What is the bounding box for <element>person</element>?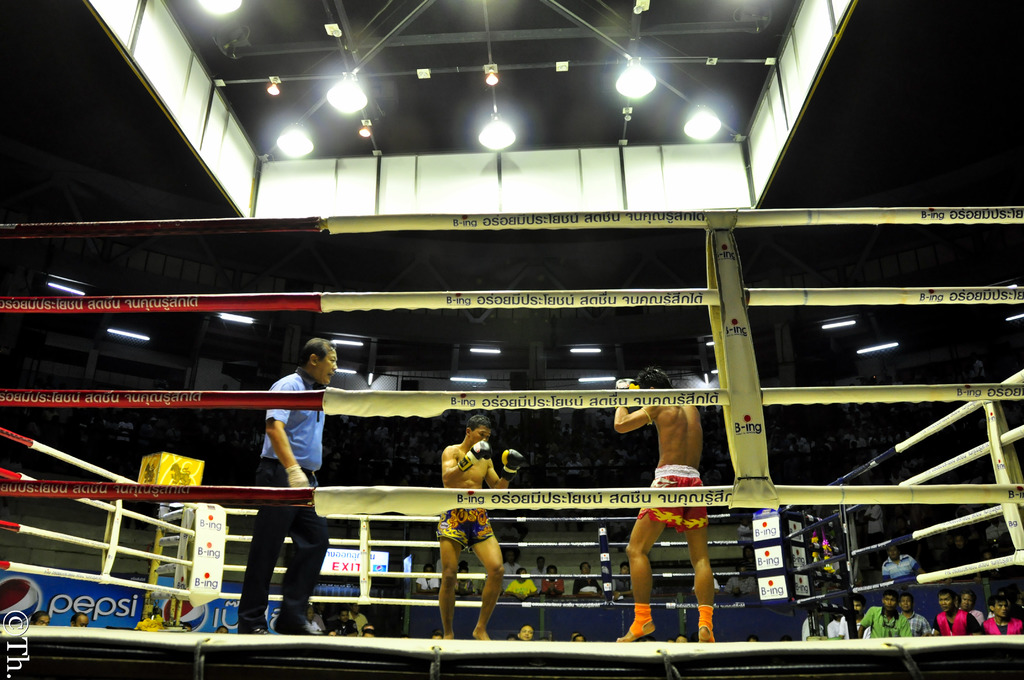
{"left": 31, "top": 614, "right": 47, "bottom": 625}.
